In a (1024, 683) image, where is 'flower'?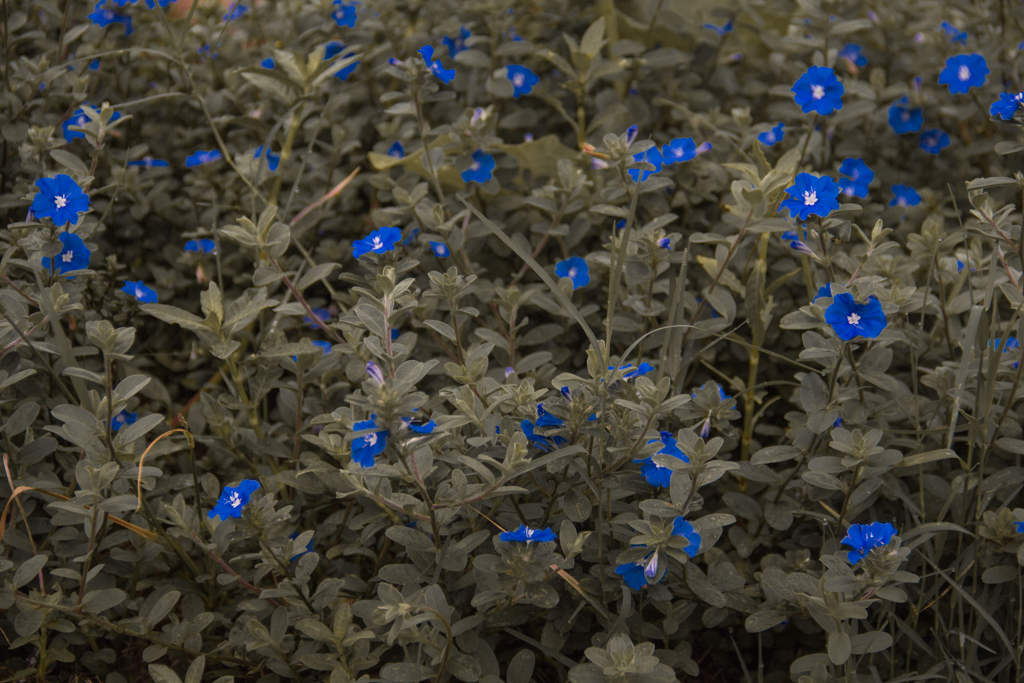
pyautogui.locateOnScreen(349, 223, 403, 262).
